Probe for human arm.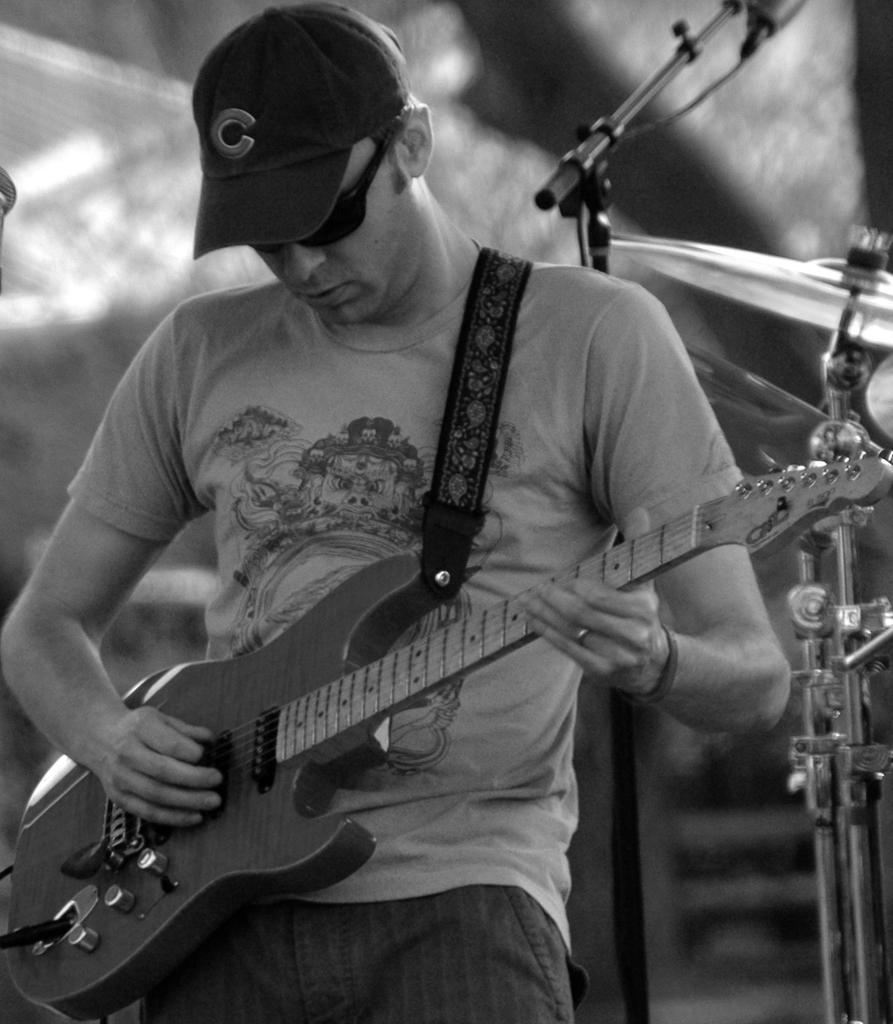
Probe result: crop(530, 298, 802, 737).
